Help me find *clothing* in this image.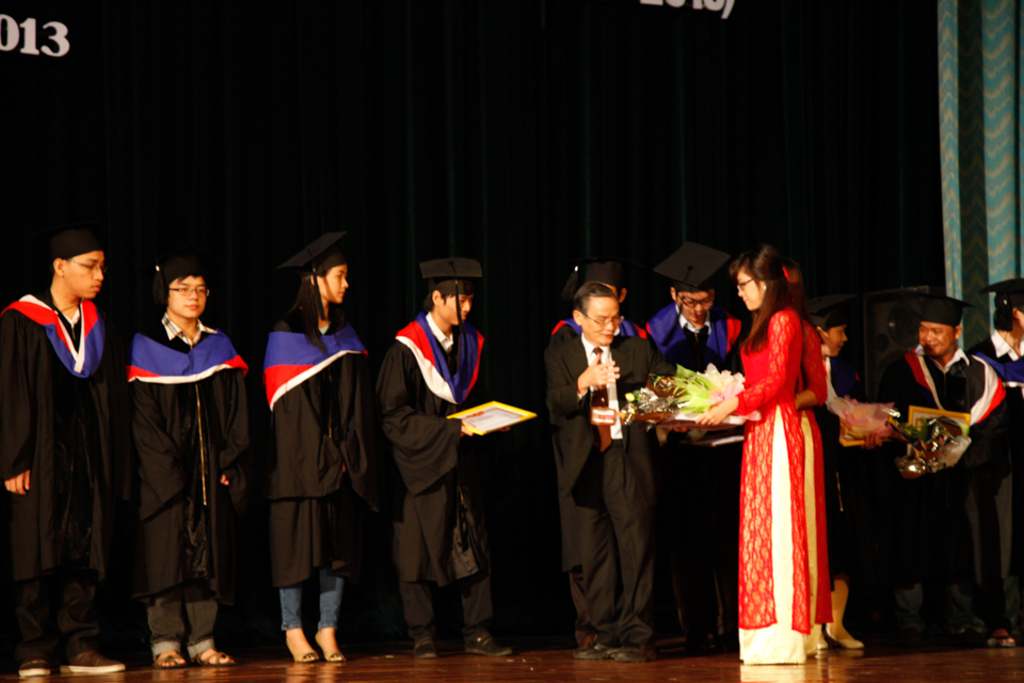
Found it: (x1=880, y1=333, x2=1013, y2=644).
